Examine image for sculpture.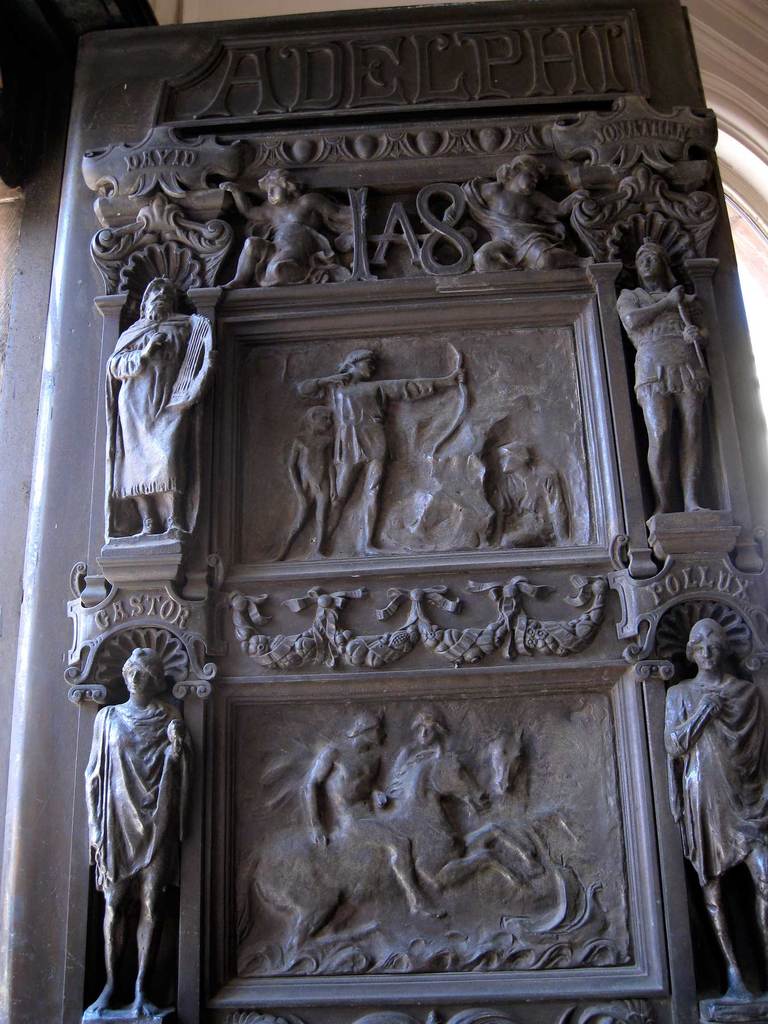
Examination result: {"left": 285, "top": 392, "right": 341, "bottom": 569}.
